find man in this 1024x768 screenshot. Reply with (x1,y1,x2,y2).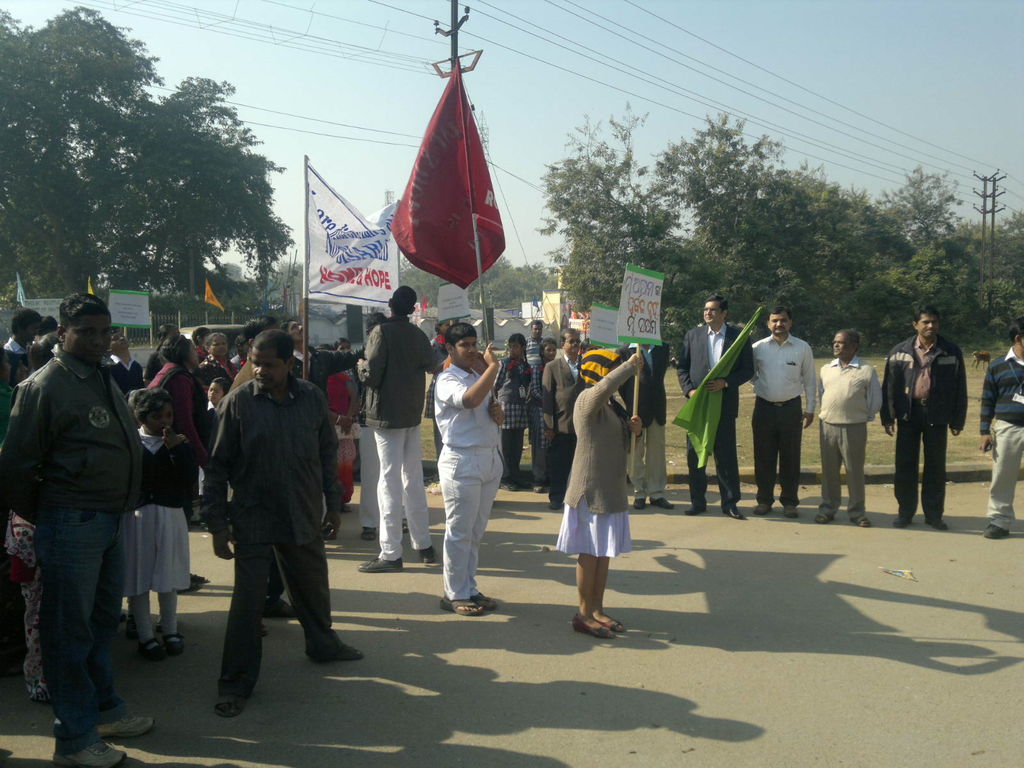
(189,326,344,714).
